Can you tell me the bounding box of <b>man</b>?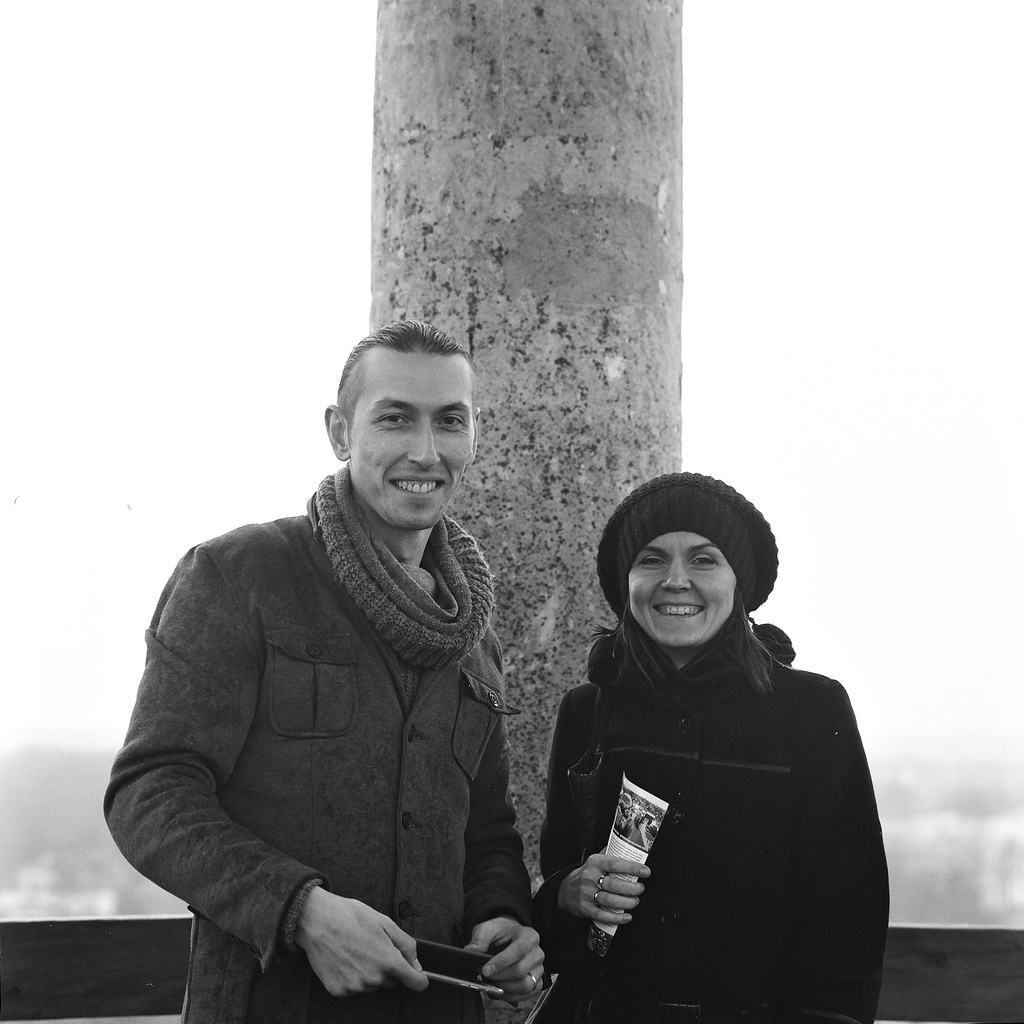
<box>92,323,592,1023</box>.
